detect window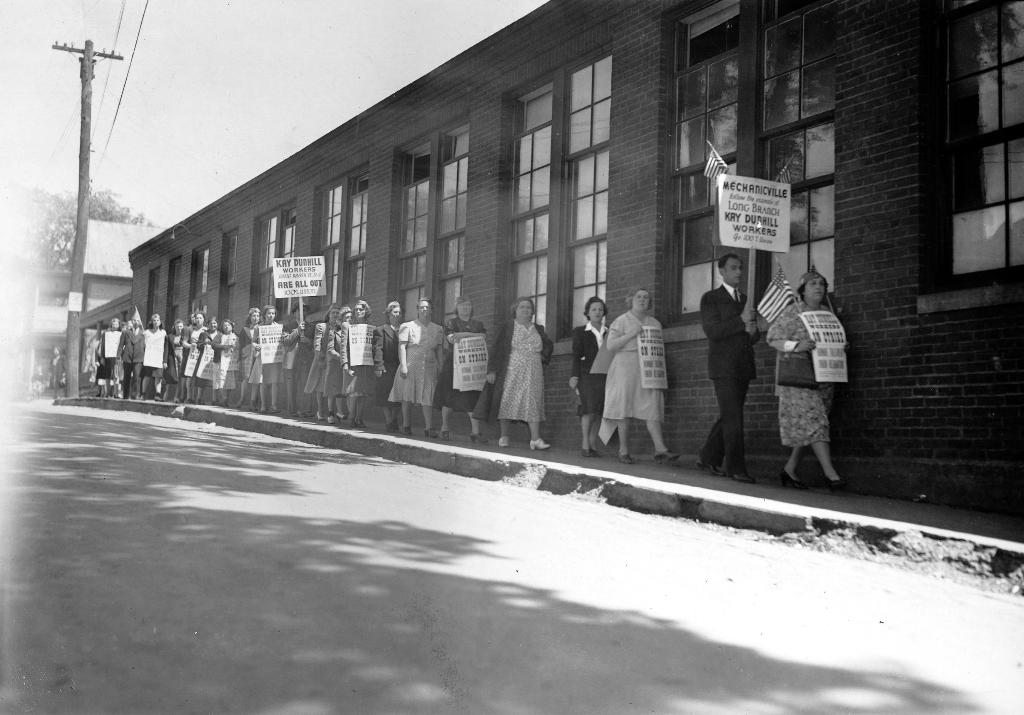
detection(655, 3, 847, 327)
